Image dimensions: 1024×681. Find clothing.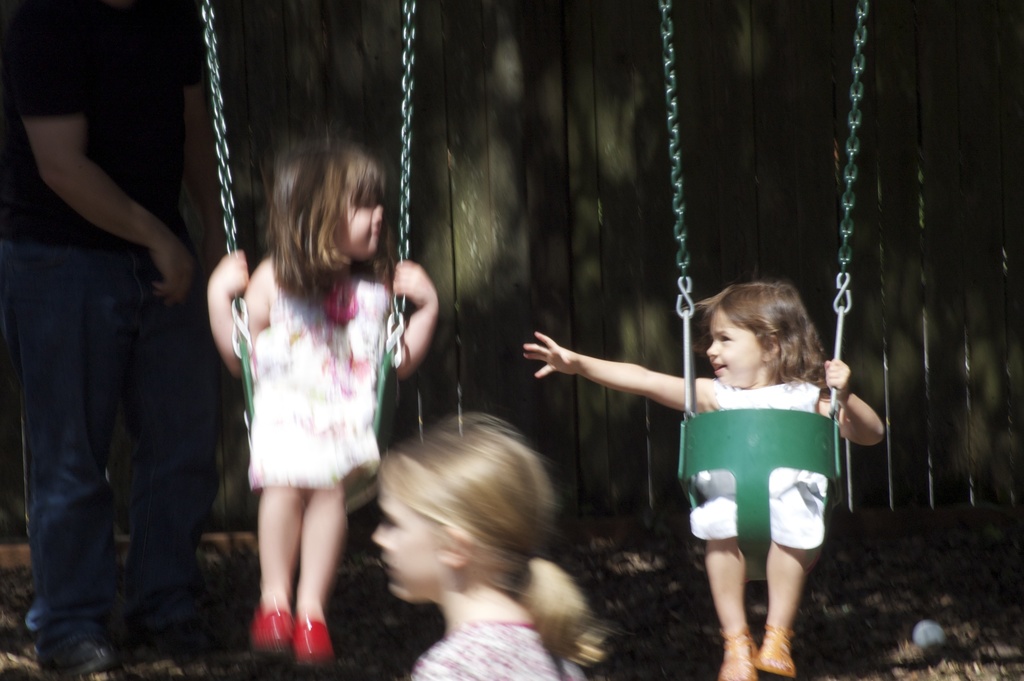
left=668, top=383, right=859, bottom=582.
